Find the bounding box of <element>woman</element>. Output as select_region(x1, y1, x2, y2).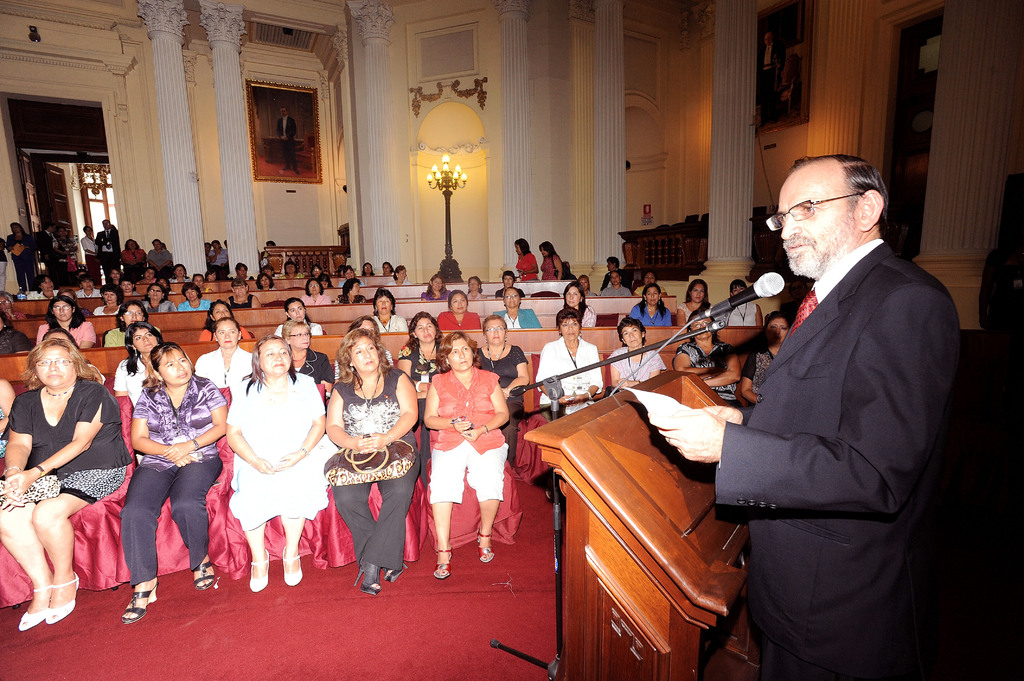
select_region(121, 340, 228, 625).
